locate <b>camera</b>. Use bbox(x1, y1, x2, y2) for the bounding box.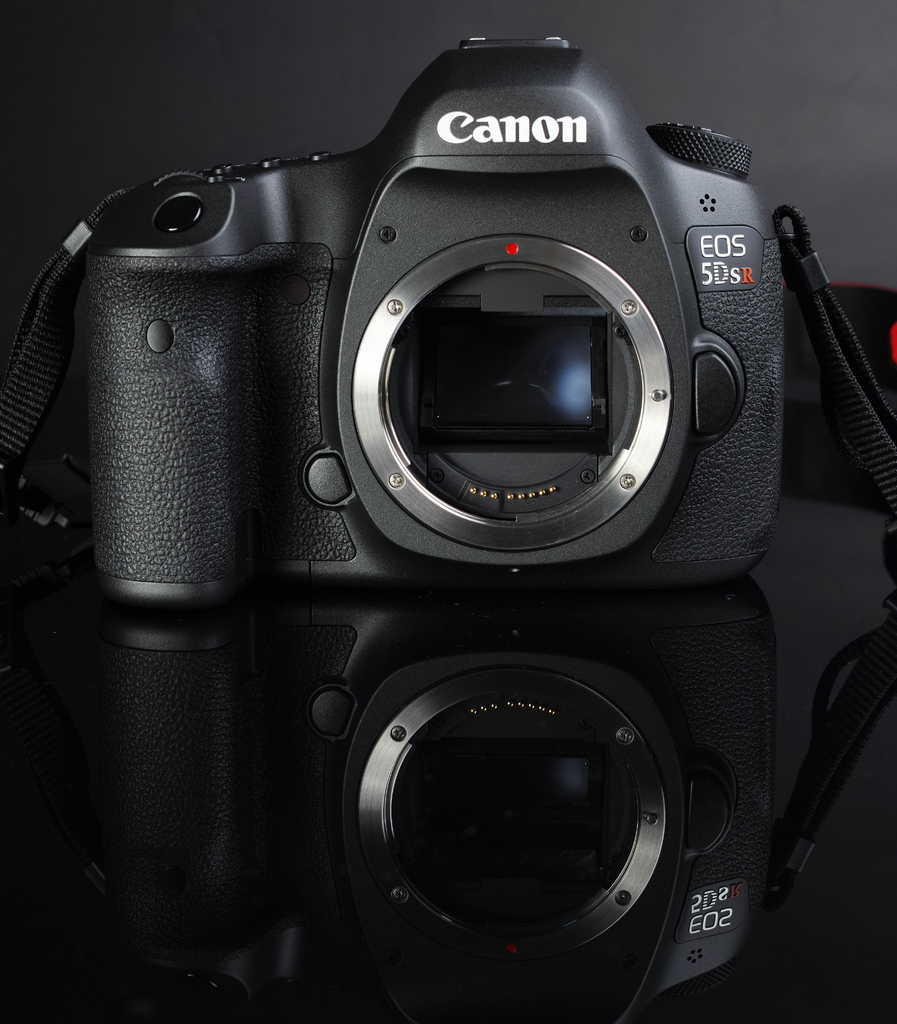
bbox(78, 33, 787, 606).
